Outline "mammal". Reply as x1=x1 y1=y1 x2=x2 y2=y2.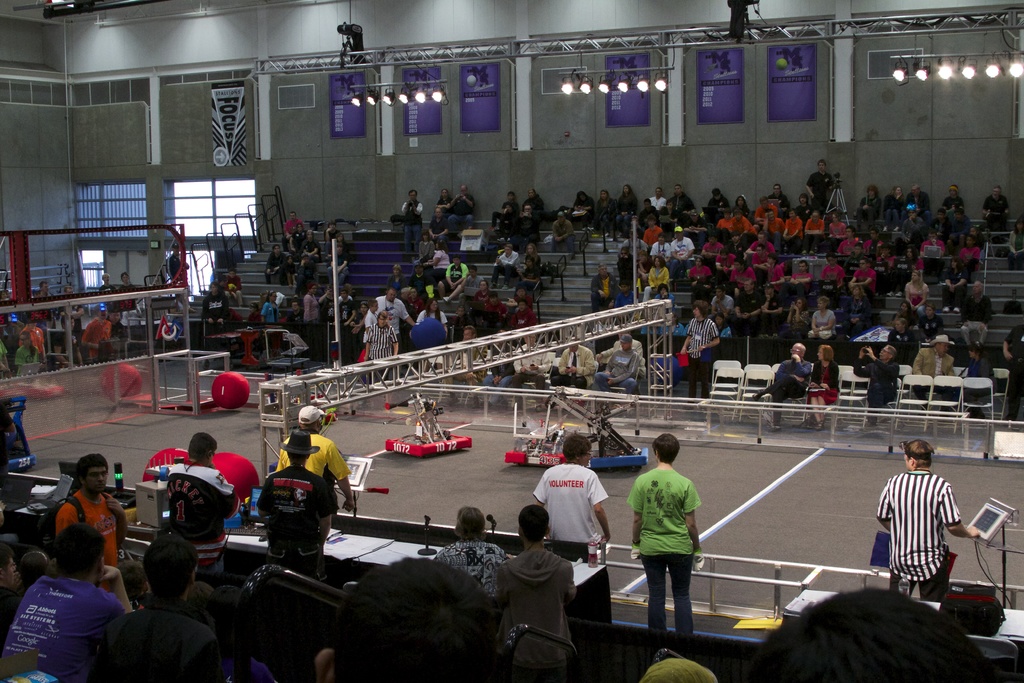
x1=365 y1=312 x2=404 y2=382.
